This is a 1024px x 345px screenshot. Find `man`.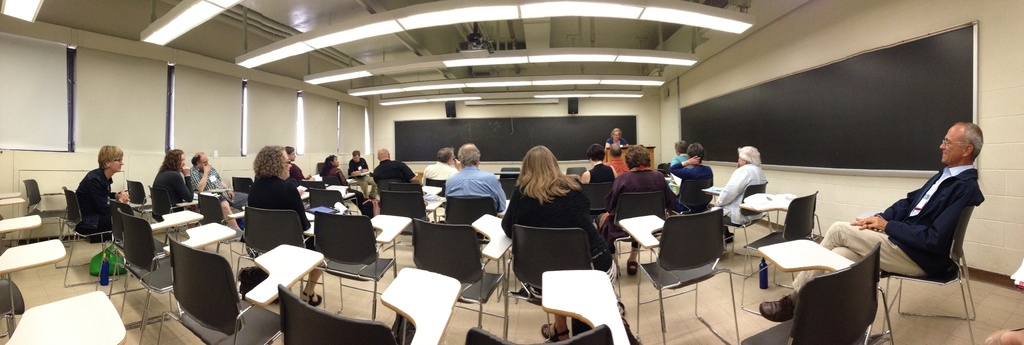
Bounding box: select_region(752, 113, 979, 306).
